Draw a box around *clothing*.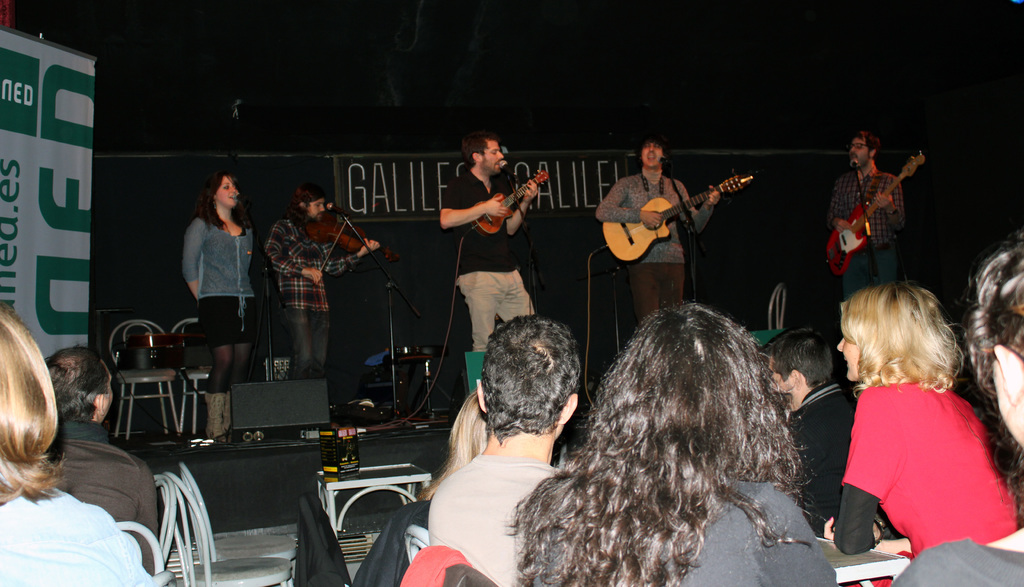
select_region(513, 476, 839, 586).
